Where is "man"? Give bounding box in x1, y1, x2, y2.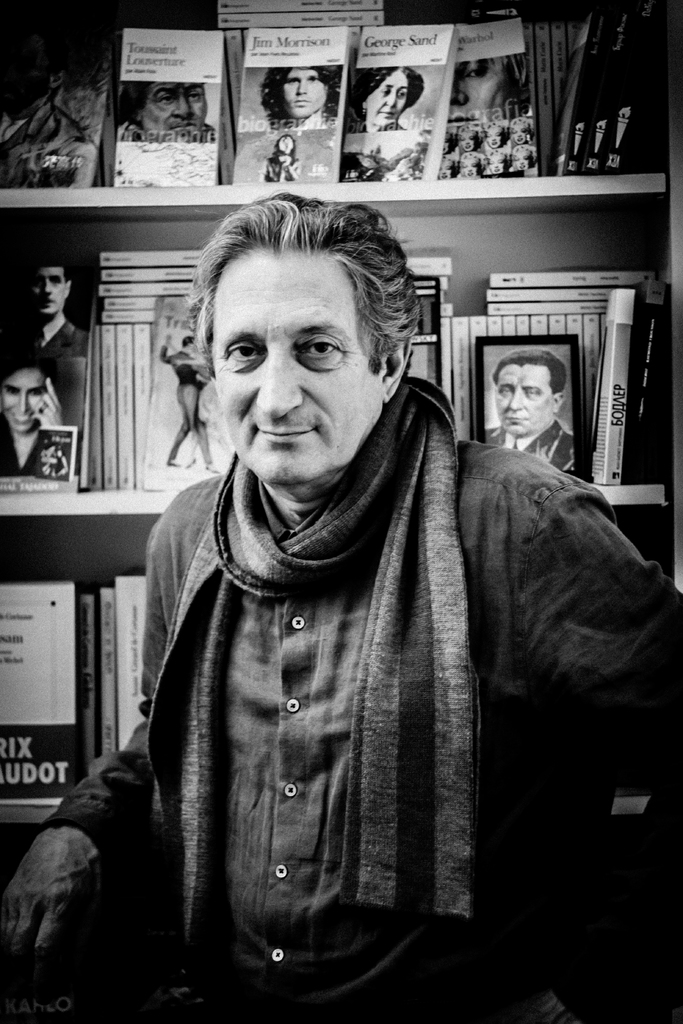
73, 191, 654, 984.
